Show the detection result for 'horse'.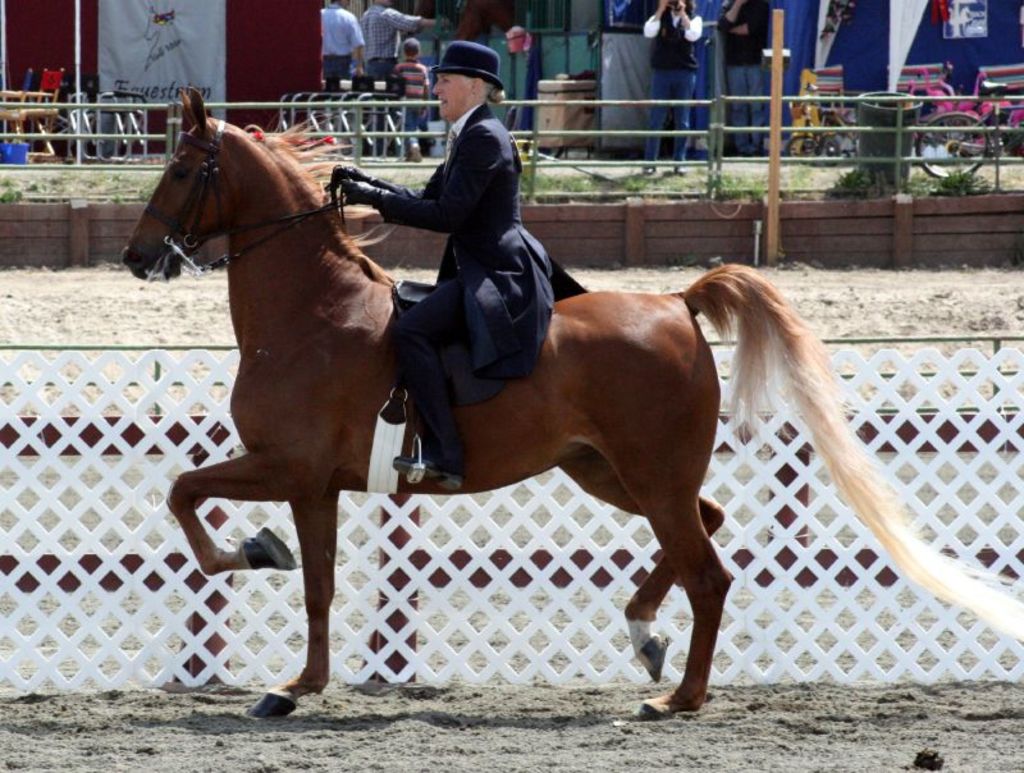
box=[122, 79, 1023, 723].
